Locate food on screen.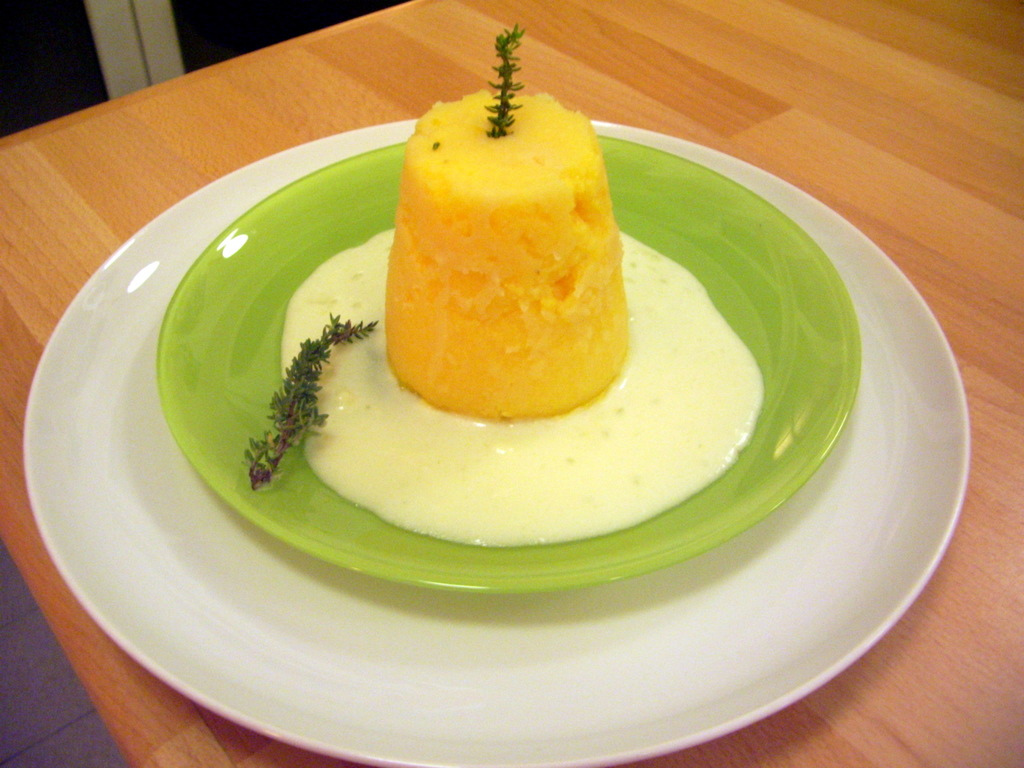
On screen at [x1=376, y1=129, x2=599, y2=424].
